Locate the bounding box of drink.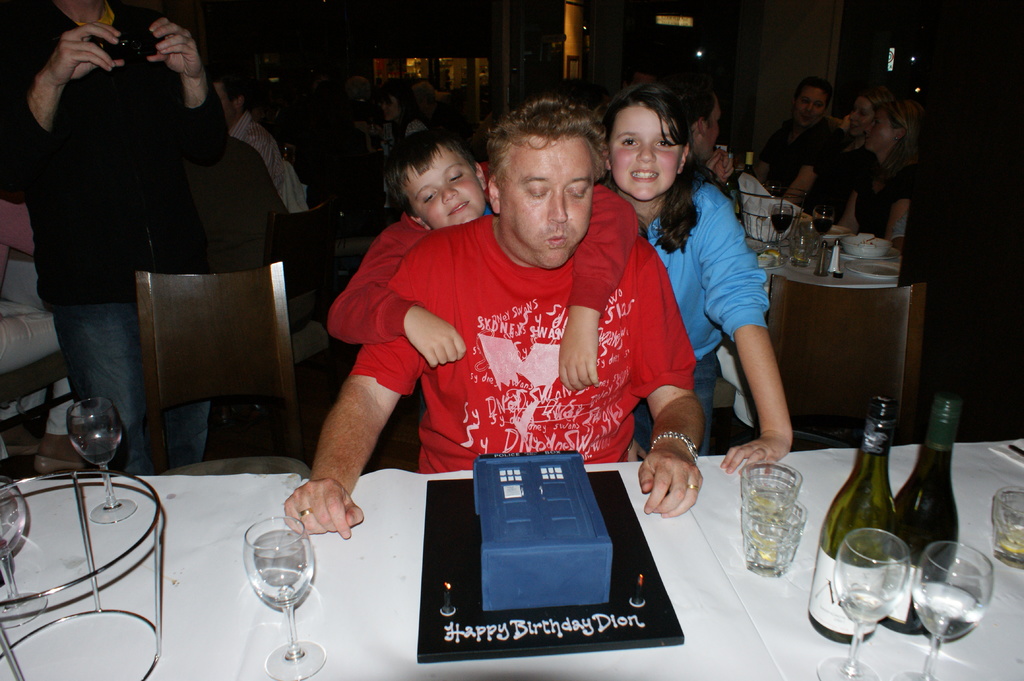
Bounding box: 895:397:961:627.
